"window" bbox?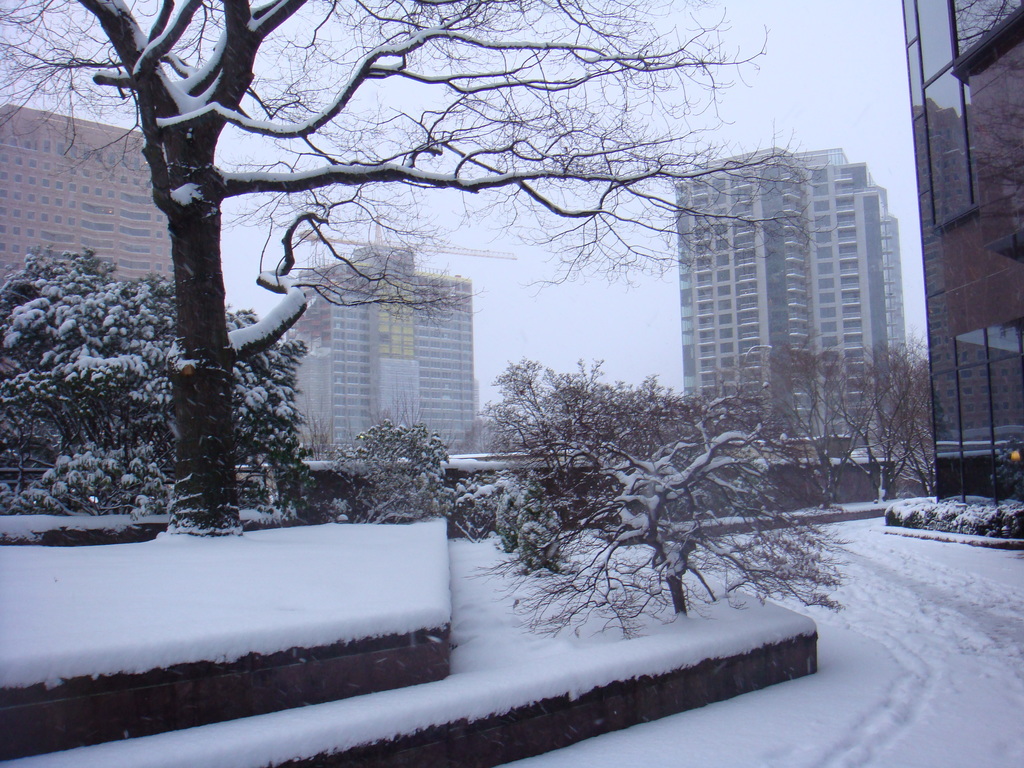
<bbox>842, 304, 862, 315</bbox>
